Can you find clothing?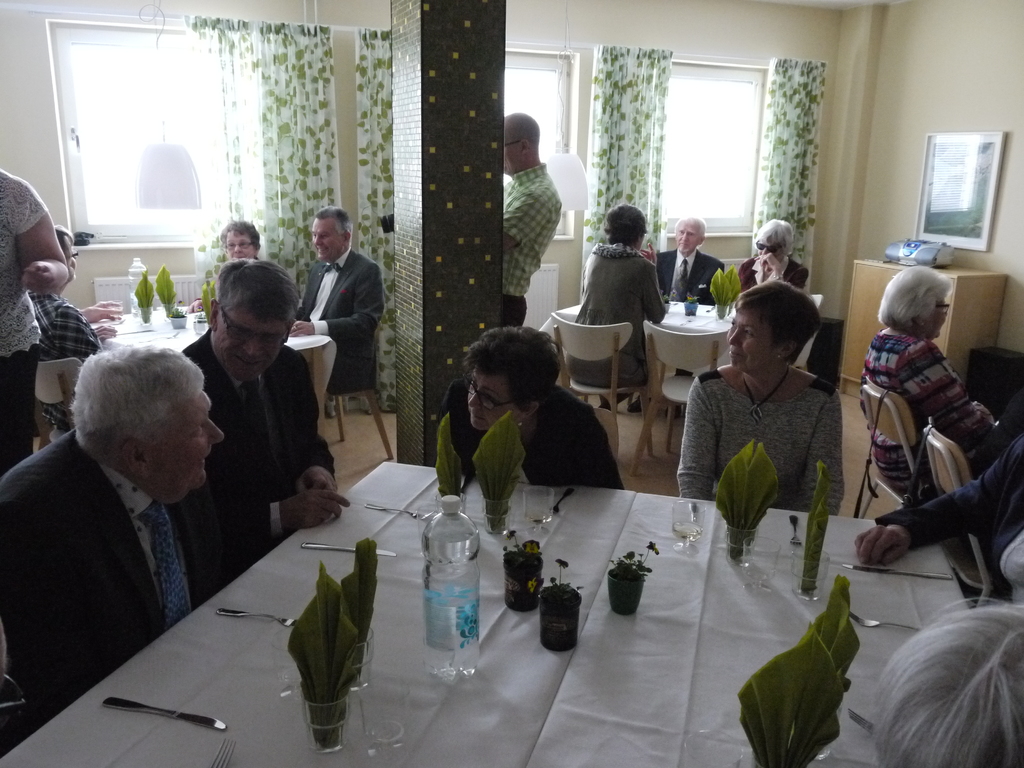
Yes, bounding box: box=[654, 246, 724, 307].
